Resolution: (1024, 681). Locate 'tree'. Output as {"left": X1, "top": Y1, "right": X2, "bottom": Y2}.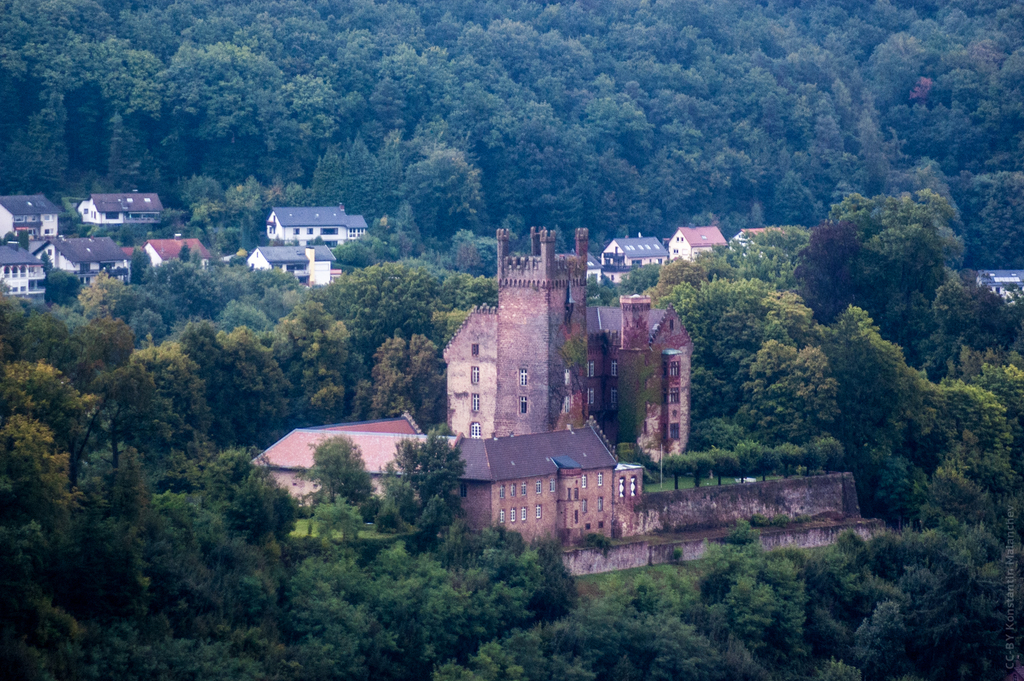
{"left": 435, "top": 606, "right": 607, "bottom": 680}.
